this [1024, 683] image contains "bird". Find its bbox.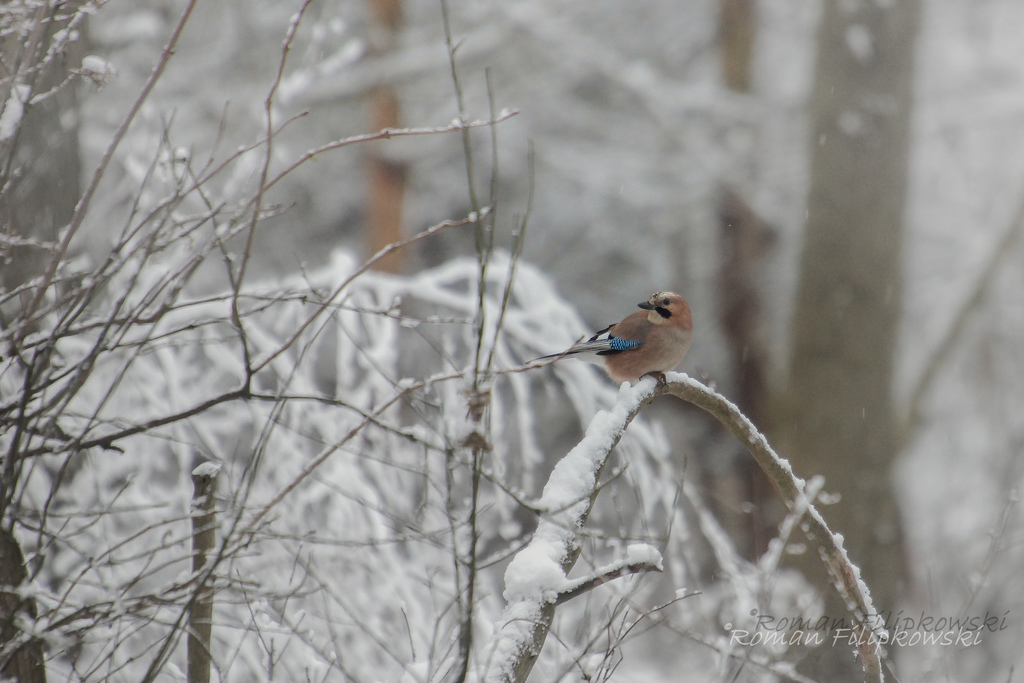
select_region(563, 293, 700, 400).
